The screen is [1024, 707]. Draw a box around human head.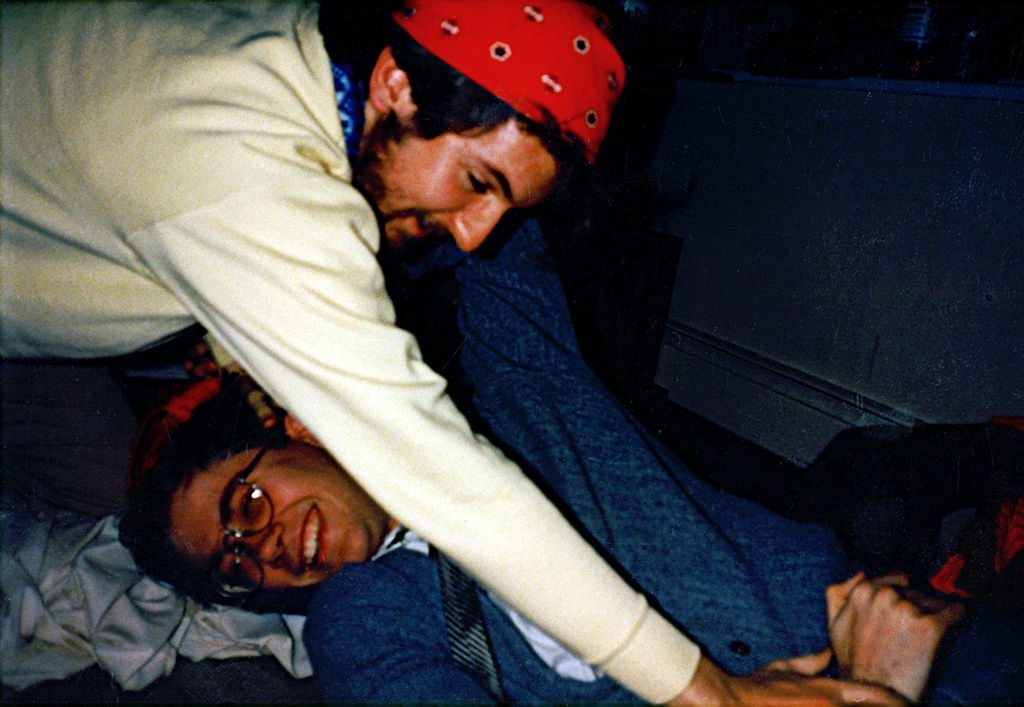
box=[354, 0, 628, 251].
